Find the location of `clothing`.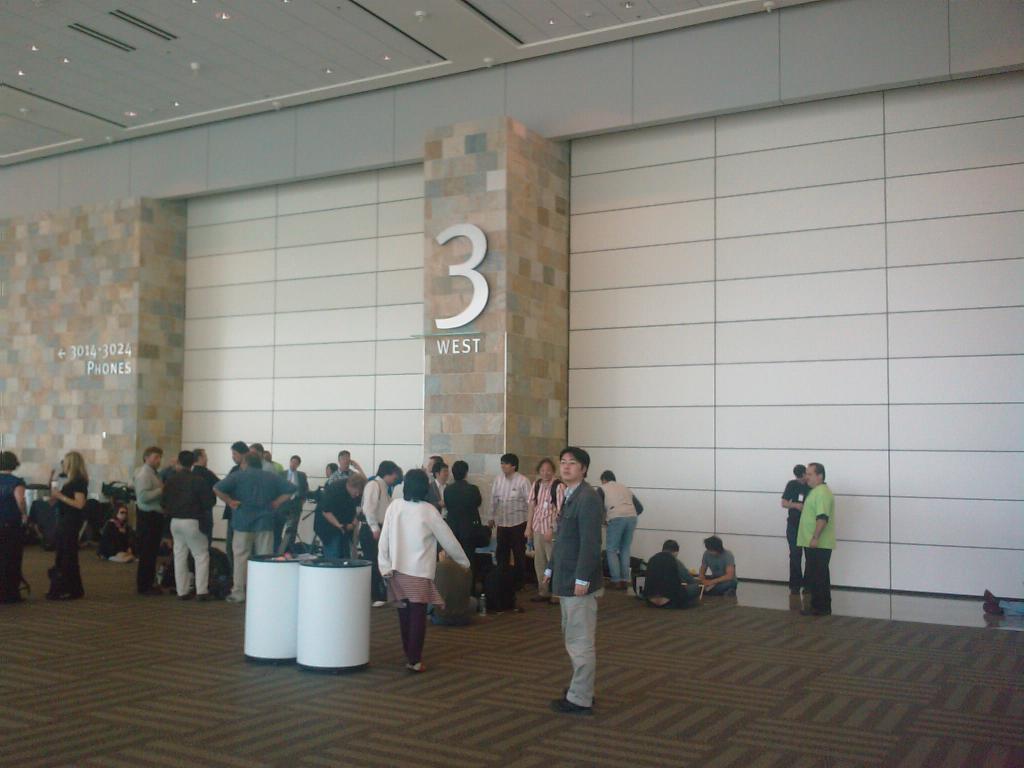
Location: (x1=547, y1=483, x2=602, y2=590).
